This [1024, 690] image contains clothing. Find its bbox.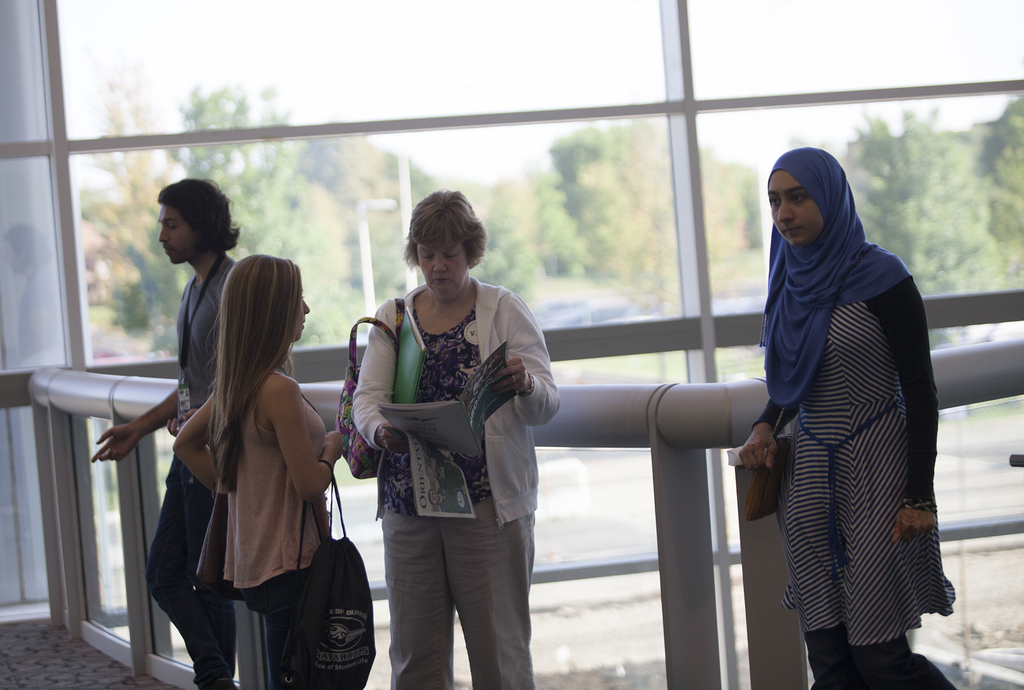
rect(223, 371, 339, 689).
